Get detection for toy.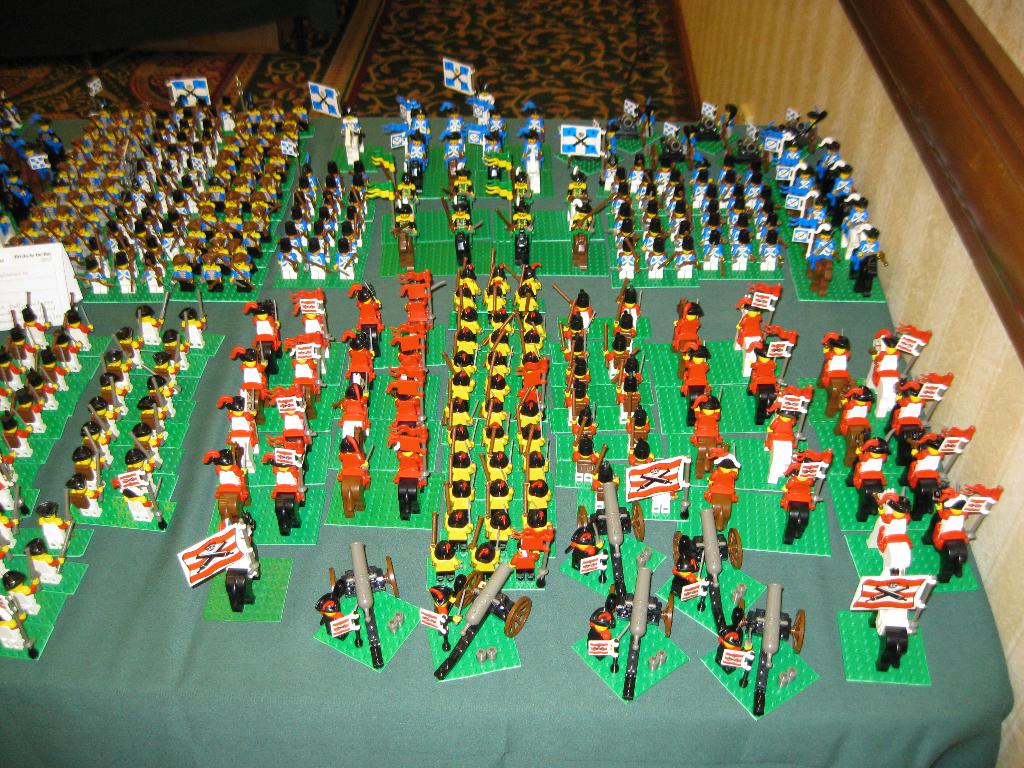
Detection: select_region(486, 284, 505, 317).
